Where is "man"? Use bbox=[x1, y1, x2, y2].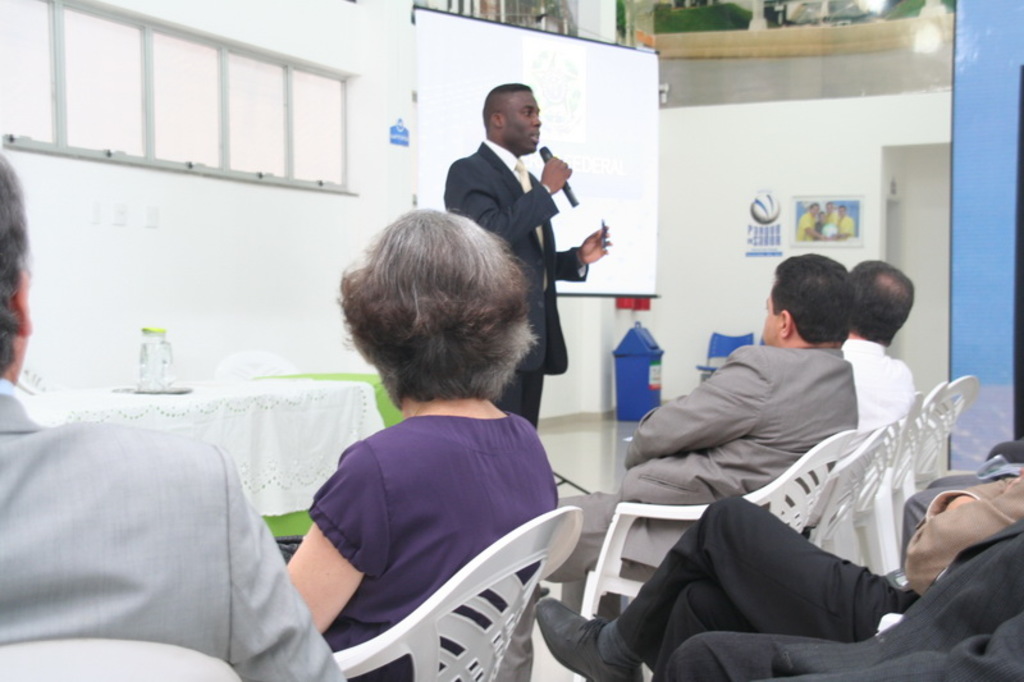
bbox=[901, 443, 1023, 571].
